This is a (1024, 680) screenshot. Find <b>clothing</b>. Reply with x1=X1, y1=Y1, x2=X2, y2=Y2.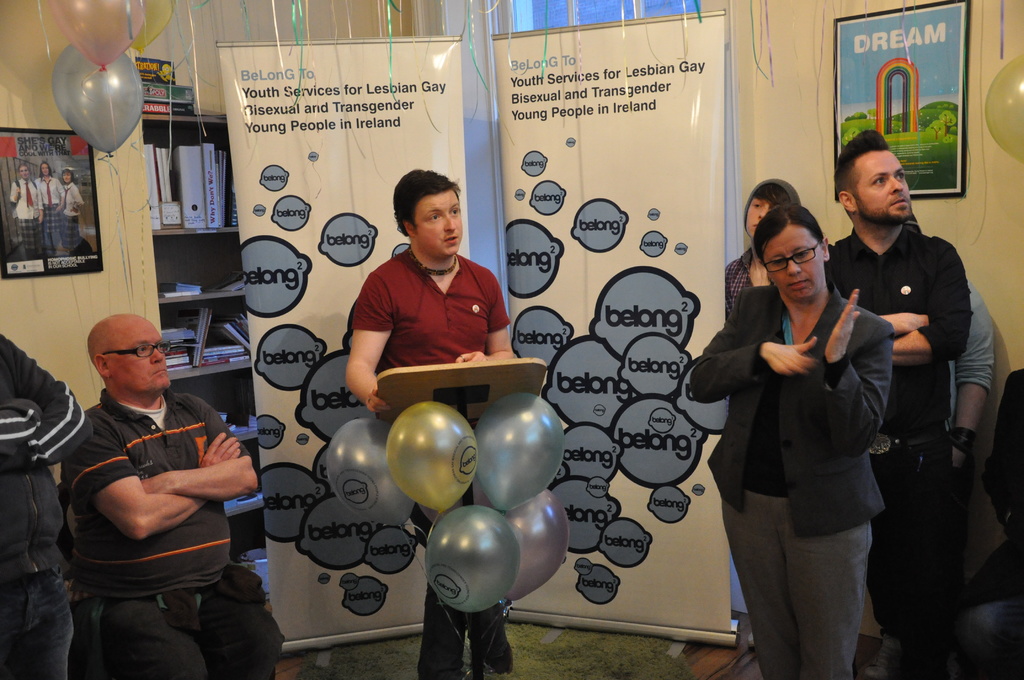
x1=684, y1=279, x2=894, y2=679.
